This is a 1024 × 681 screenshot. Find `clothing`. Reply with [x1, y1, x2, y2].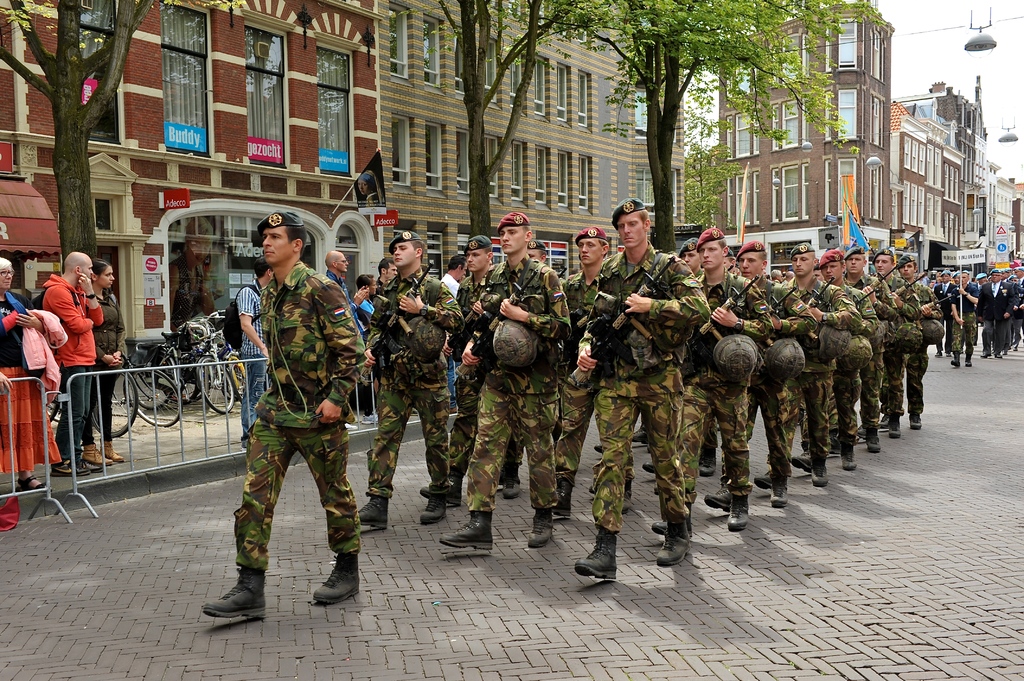
[84, 293, 126, 437].
